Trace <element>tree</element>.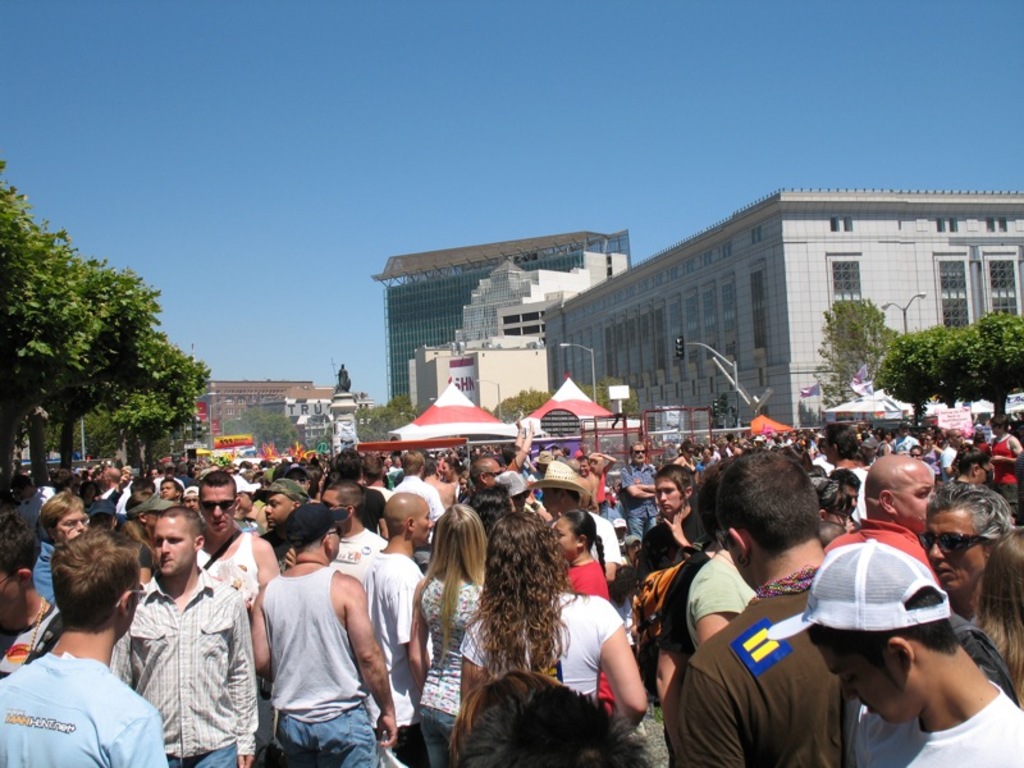
Traced to [x1=881, y1=308, x2=1023, y2=416].
